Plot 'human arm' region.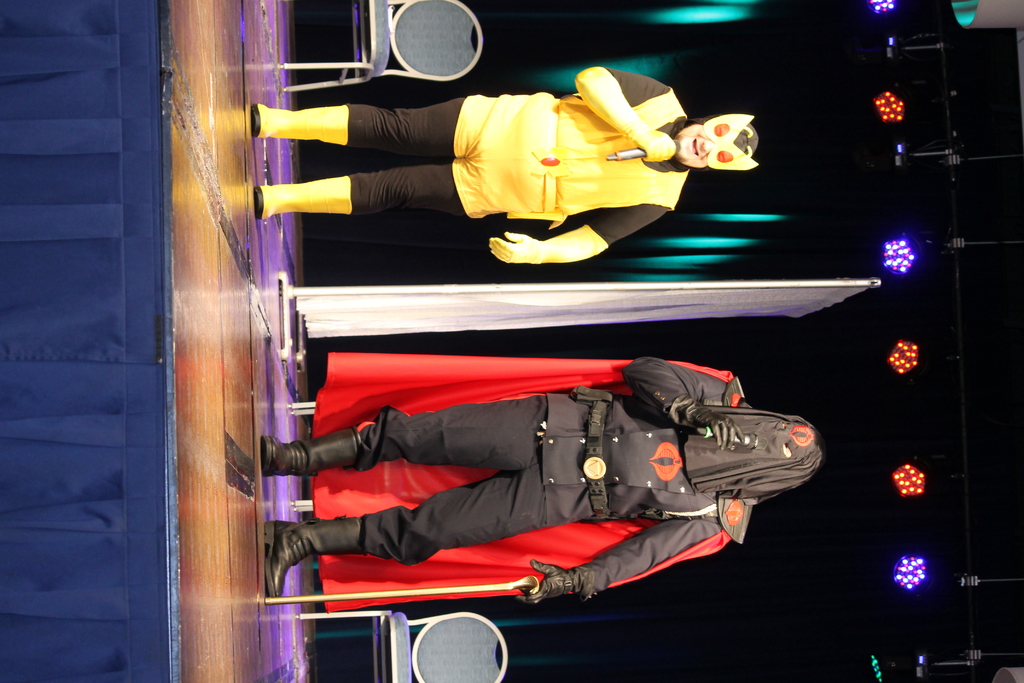
Plotted at [x1=615, y1=358, x2=729, y2=450].
